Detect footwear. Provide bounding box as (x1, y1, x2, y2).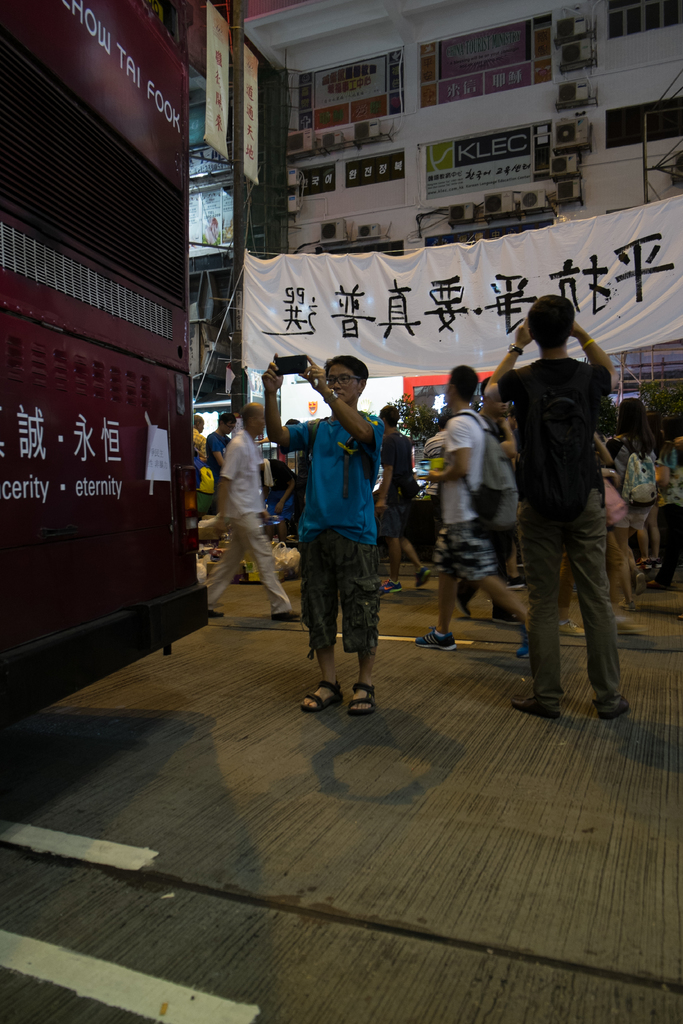
(349, 680, 376, 718).
